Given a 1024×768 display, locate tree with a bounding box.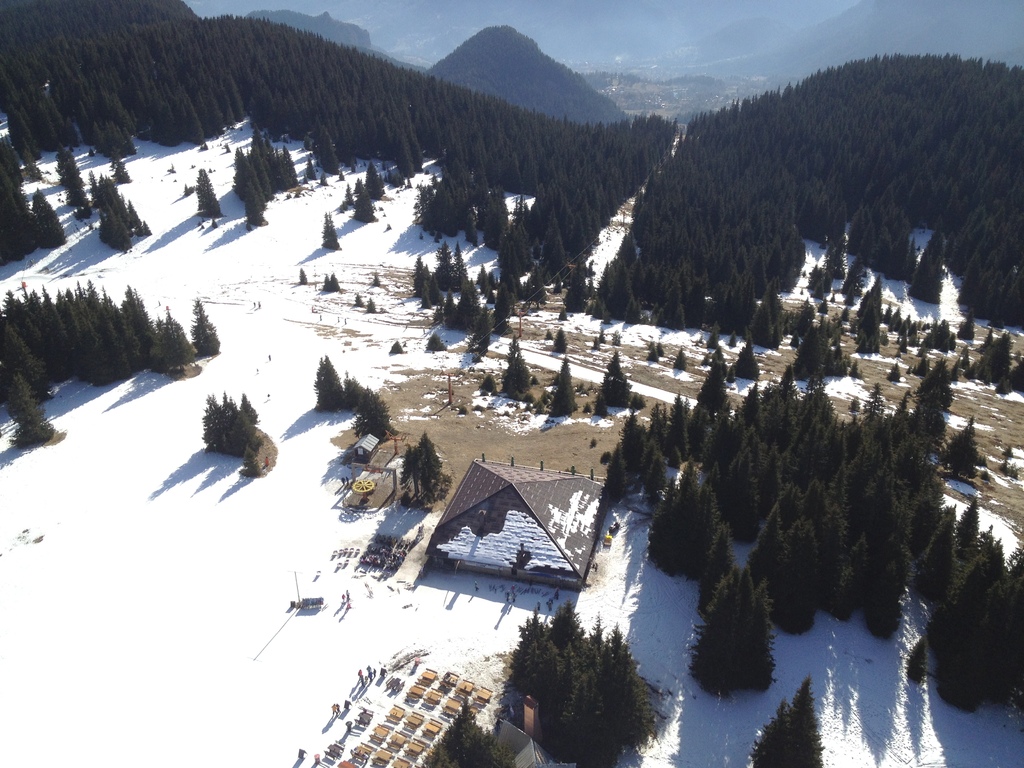
Located: locate(458, 281, 476, 332).
